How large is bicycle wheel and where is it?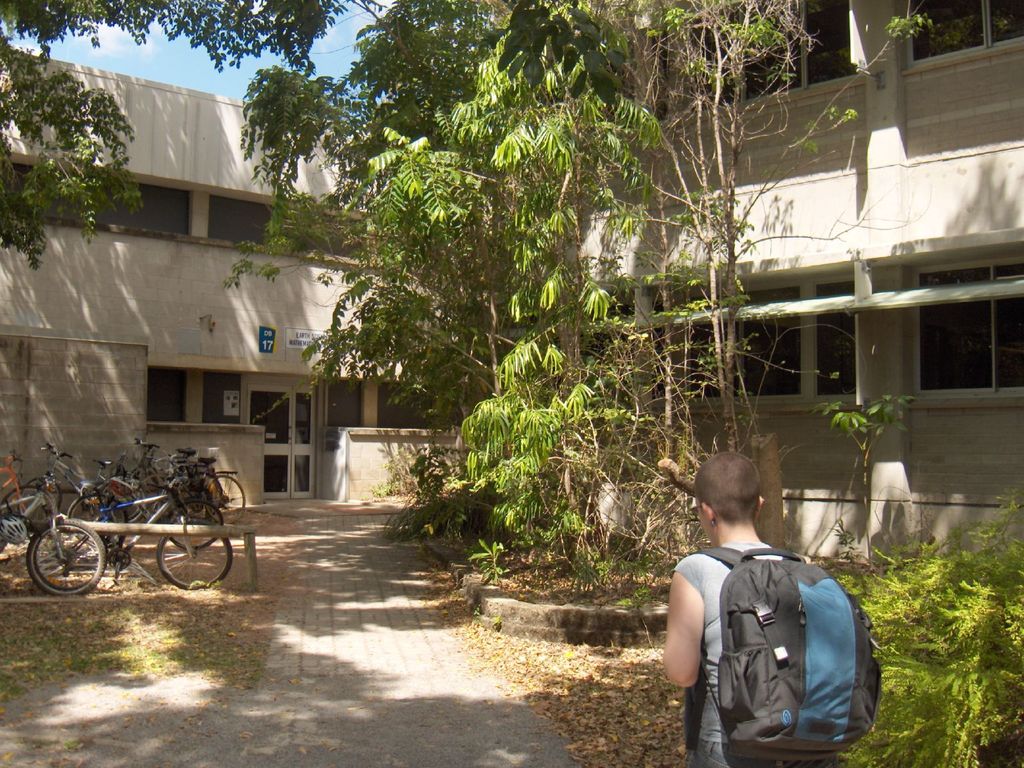
Bounding box: 164/498/227/555.
